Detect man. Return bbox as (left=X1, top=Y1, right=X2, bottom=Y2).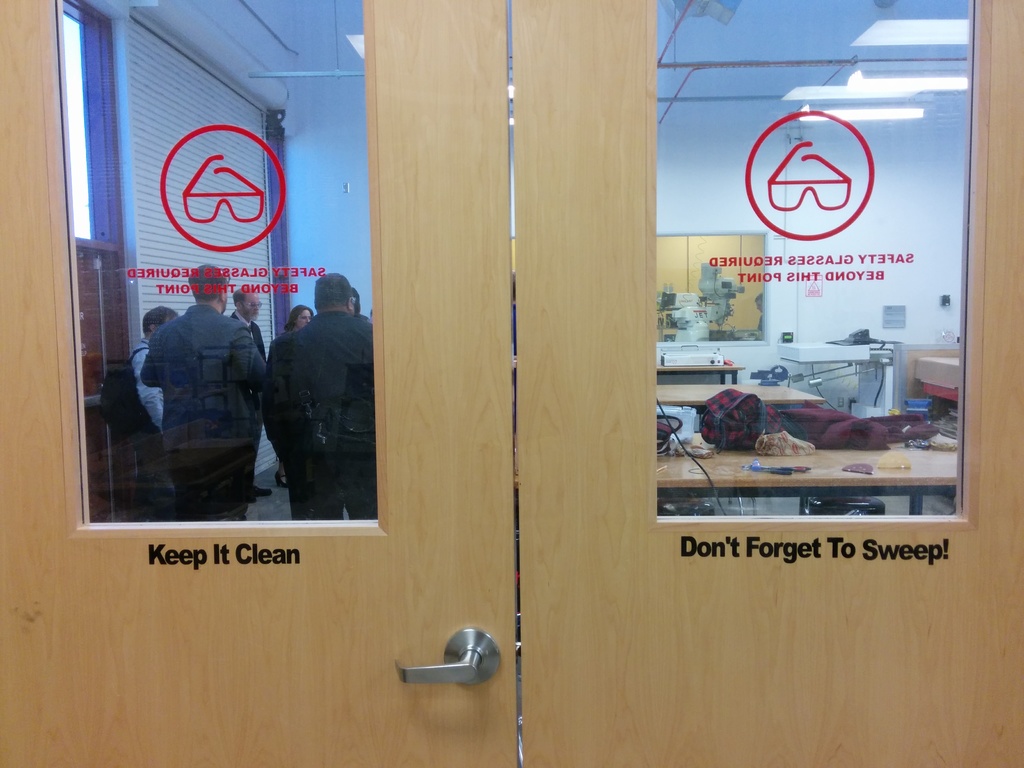
(left=140, top=264, right=269, bottom=525).
